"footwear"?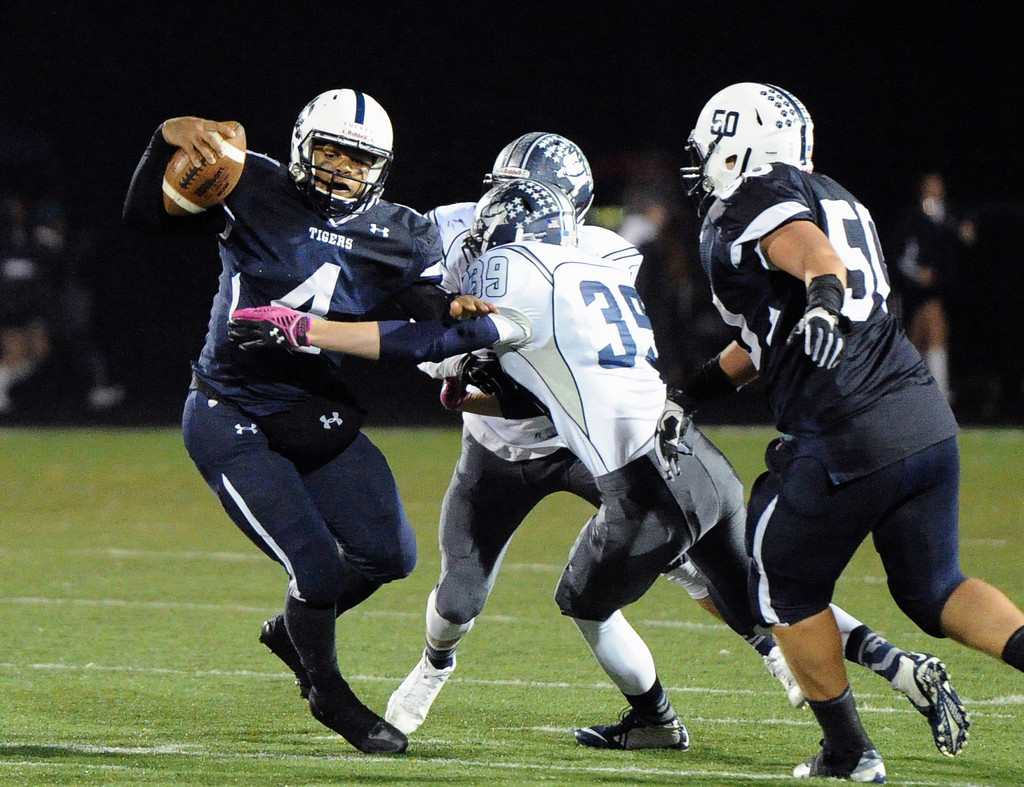
253, 615, 313, 699
